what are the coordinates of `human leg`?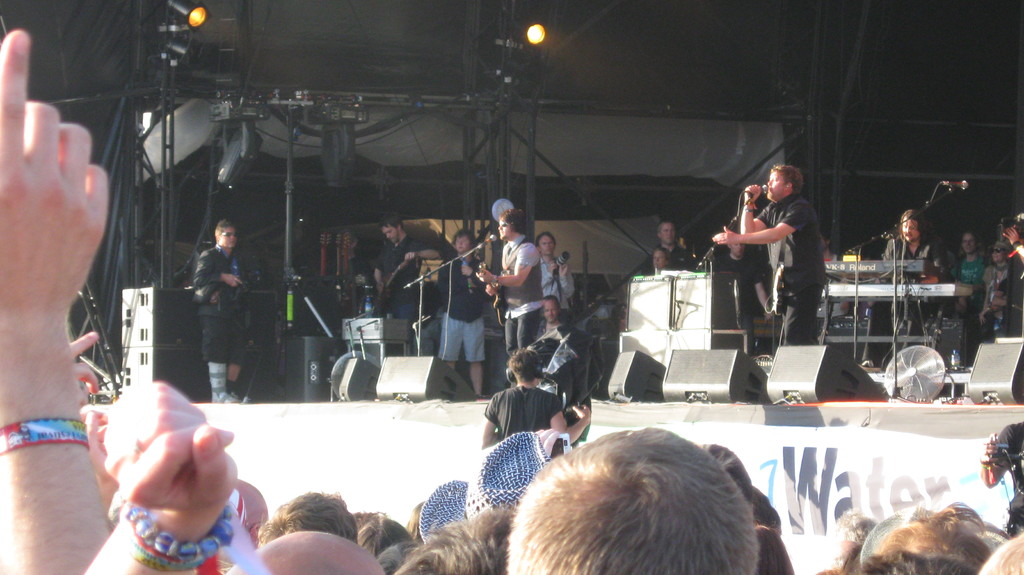
x1=229, y1=313, x2=246, y2=398.
